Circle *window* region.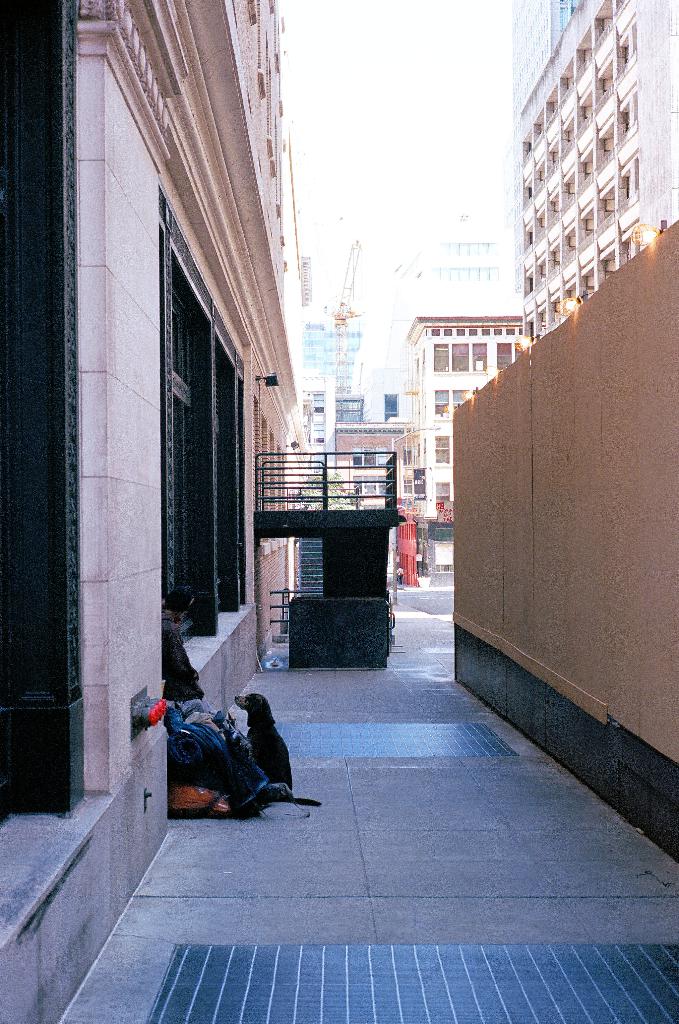
Region: bbox=(615, 144, 641, 216).
